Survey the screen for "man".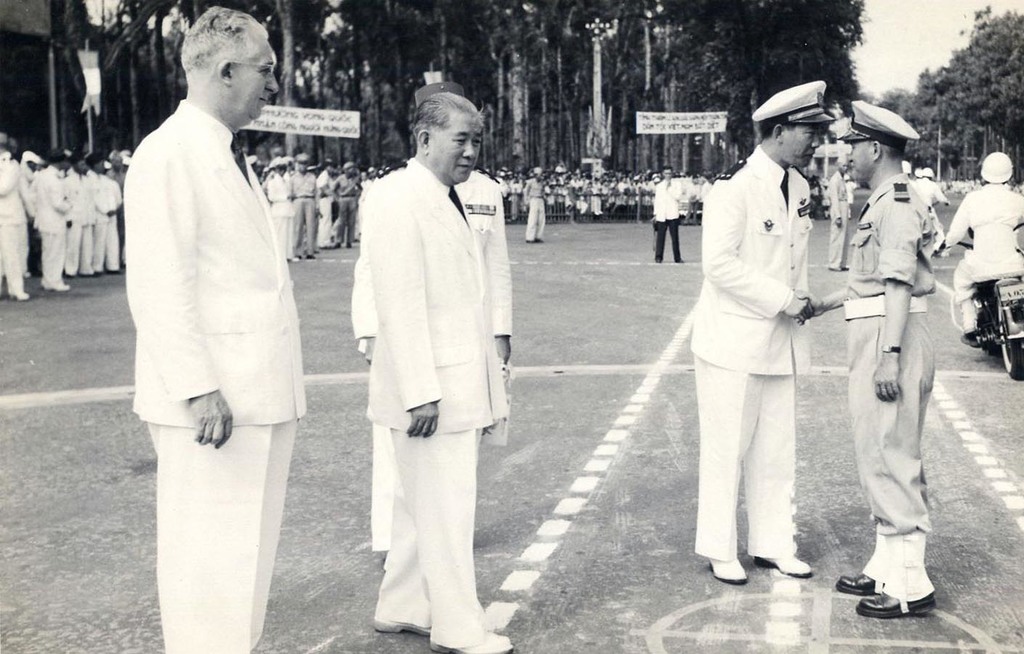
Survey found: select_region(686, 76, 826, 579).
